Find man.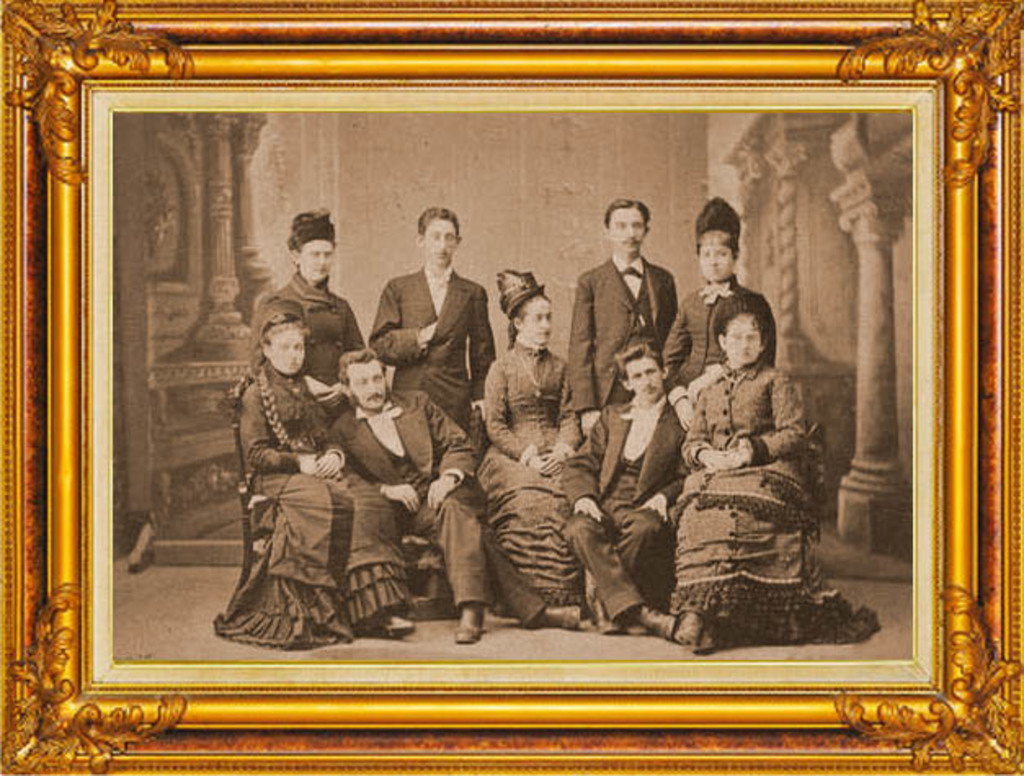
560 341 691 637.
